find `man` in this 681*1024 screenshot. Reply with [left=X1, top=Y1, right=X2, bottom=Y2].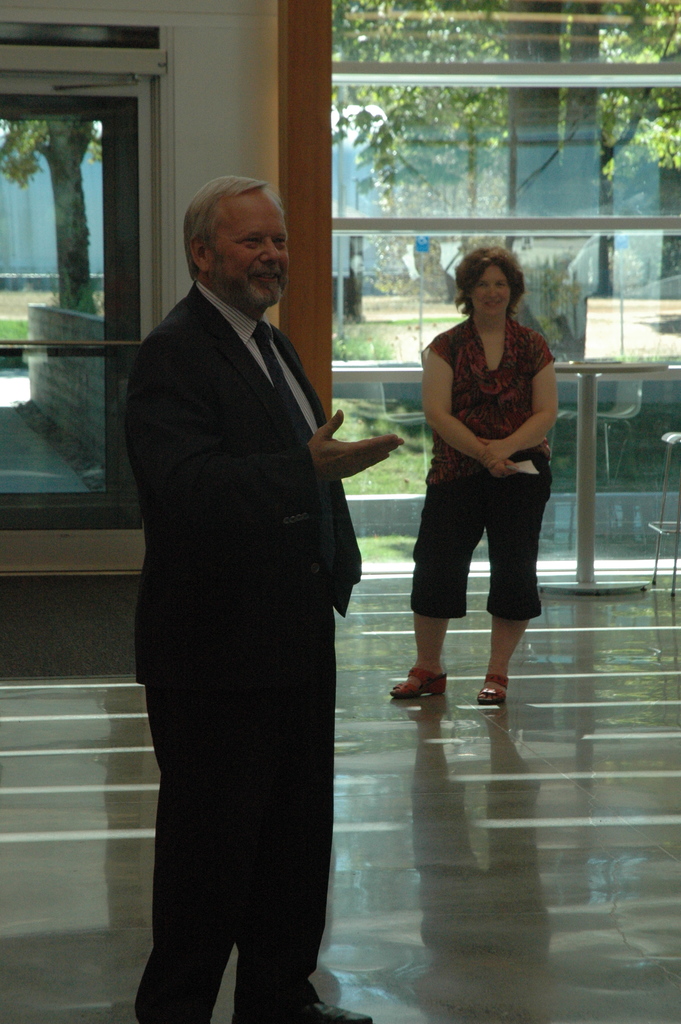
[left=117, top=147, right=373, bottom=1004].
